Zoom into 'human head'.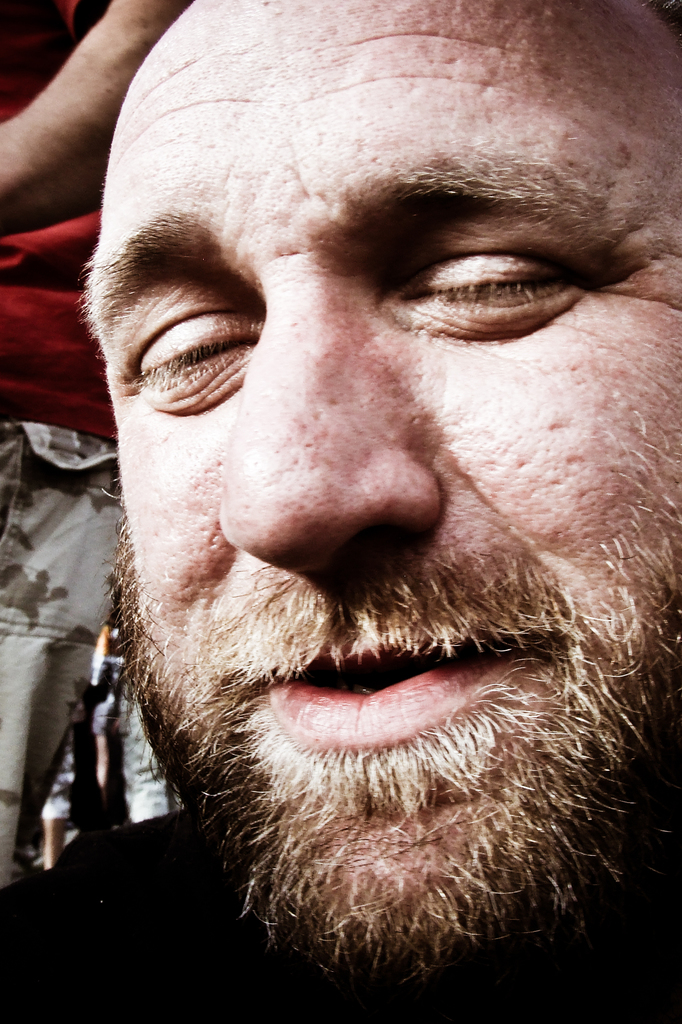
Zoom target: select_region(88, 10, 629, 915).
